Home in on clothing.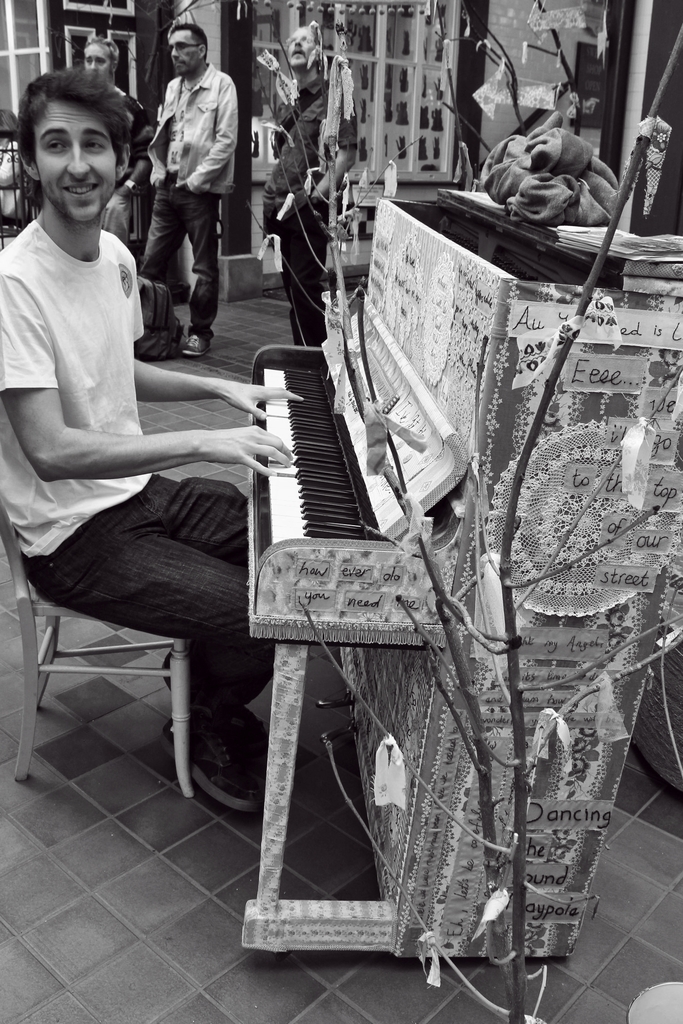
Homed in at left=131, top=19, right=236, bottom=310.
